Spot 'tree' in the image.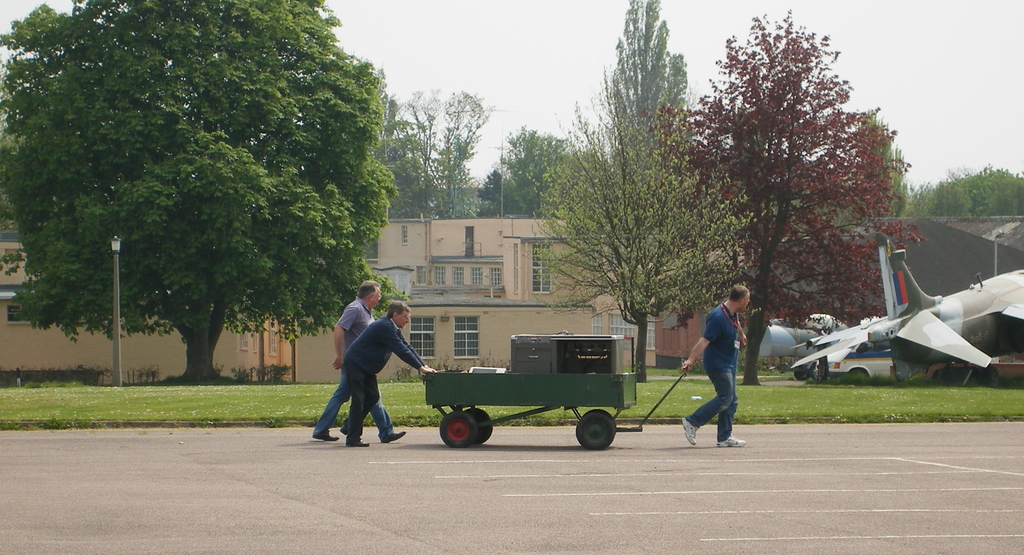
'tree' found at (x1=0, y1=0, x2=385, y2=399).
